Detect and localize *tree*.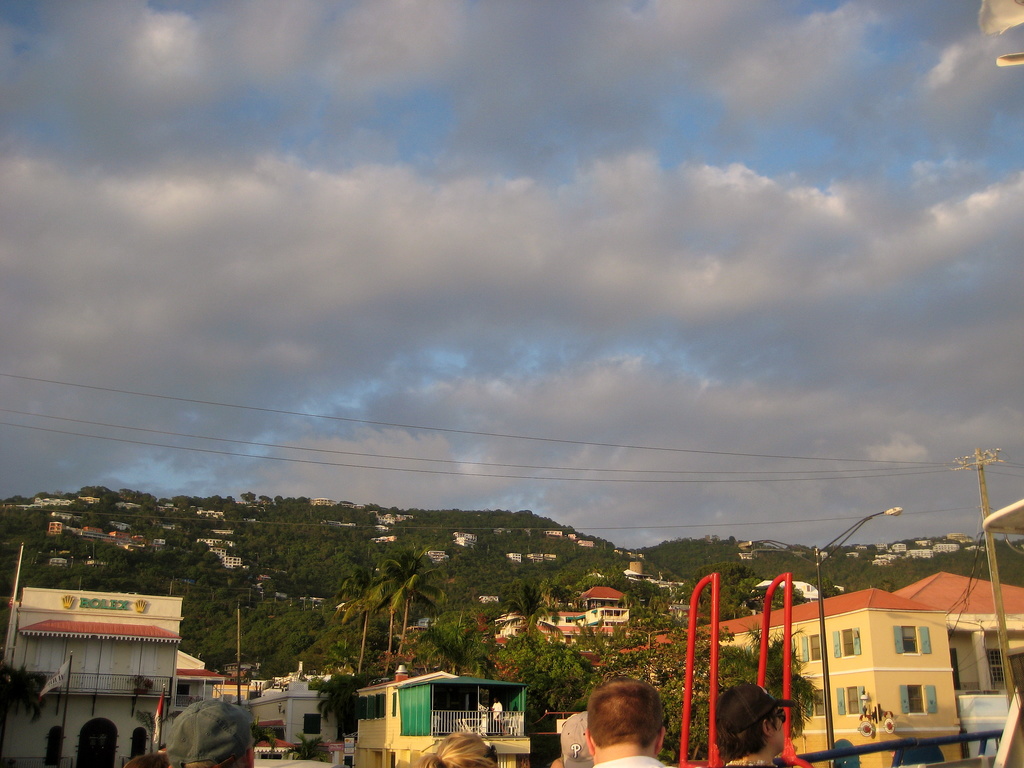
Localized at [x1=755, y1=582, x2=812, y2=614].
